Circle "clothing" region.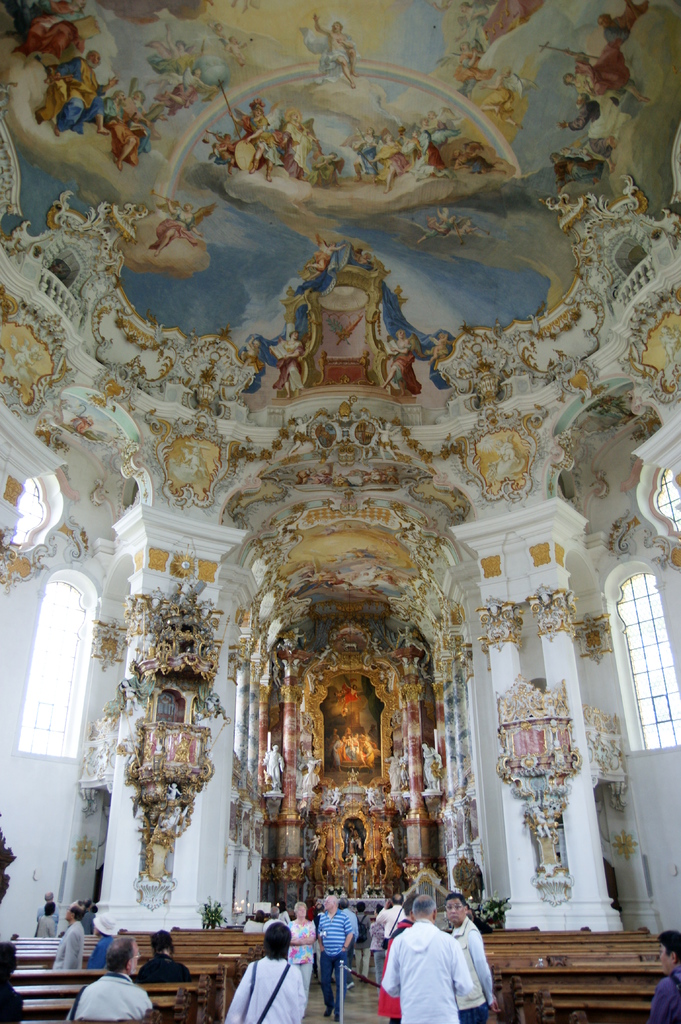
Region: 640,967,680,1023.
